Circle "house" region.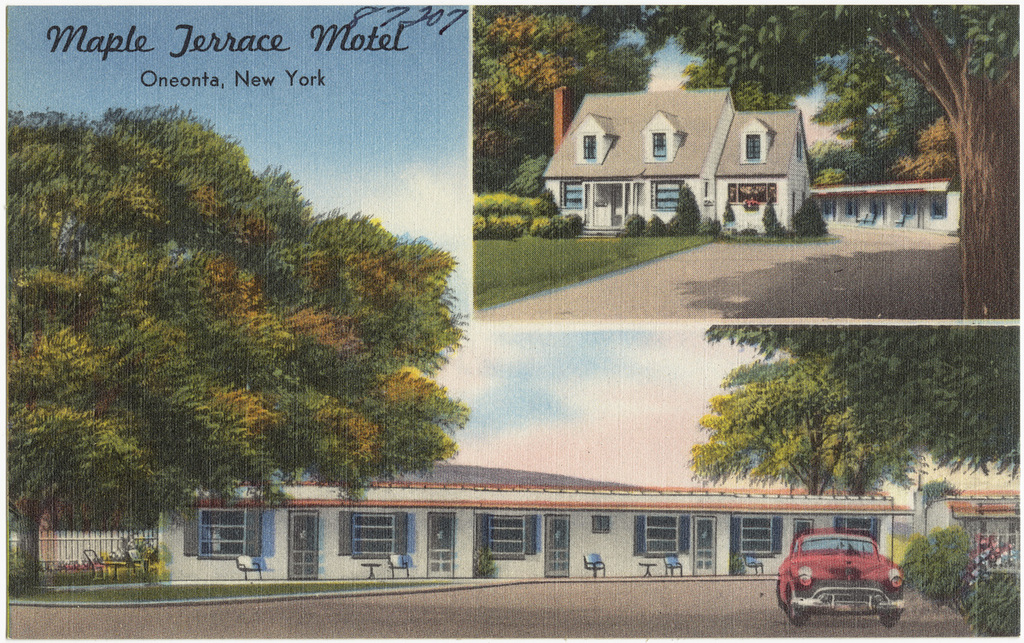
Region: 926/481/1017/571.
